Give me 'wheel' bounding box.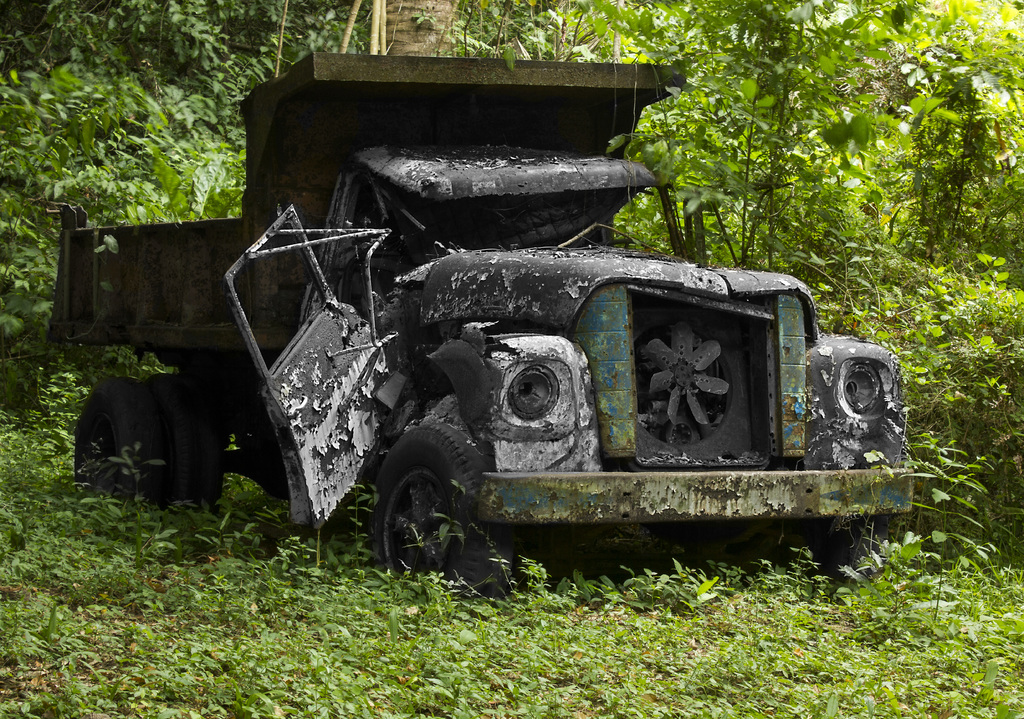
{"x1": 73, "y1": 364, "x2": 234, "y2": 515}.
